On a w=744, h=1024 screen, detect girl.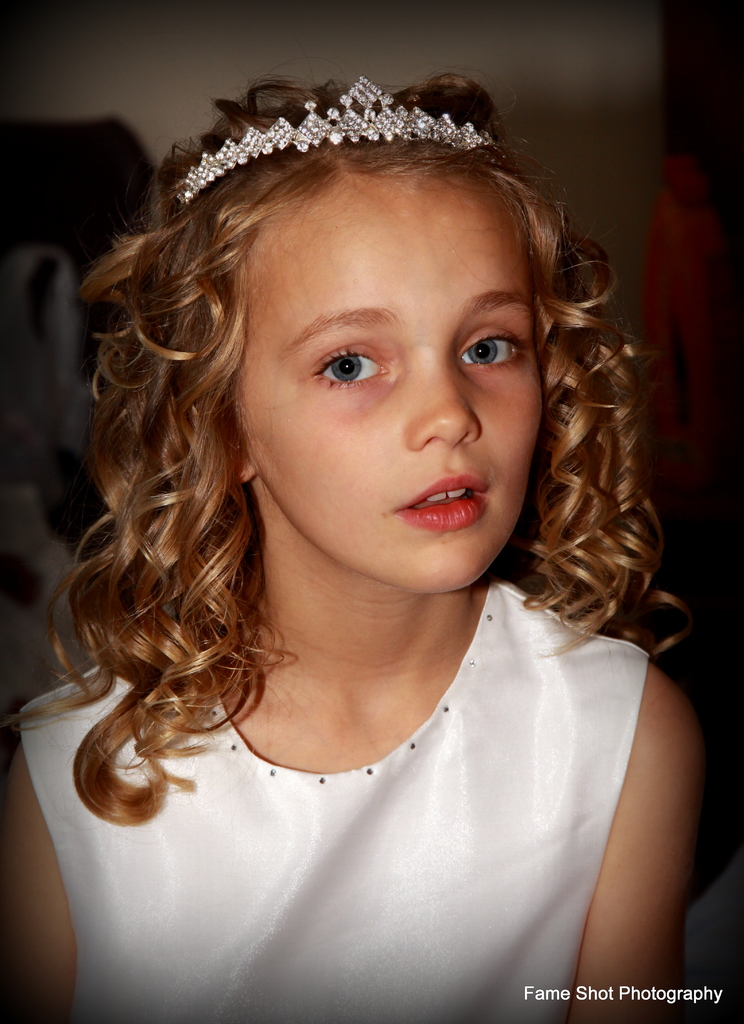
(0, 61, 710, 1023).
